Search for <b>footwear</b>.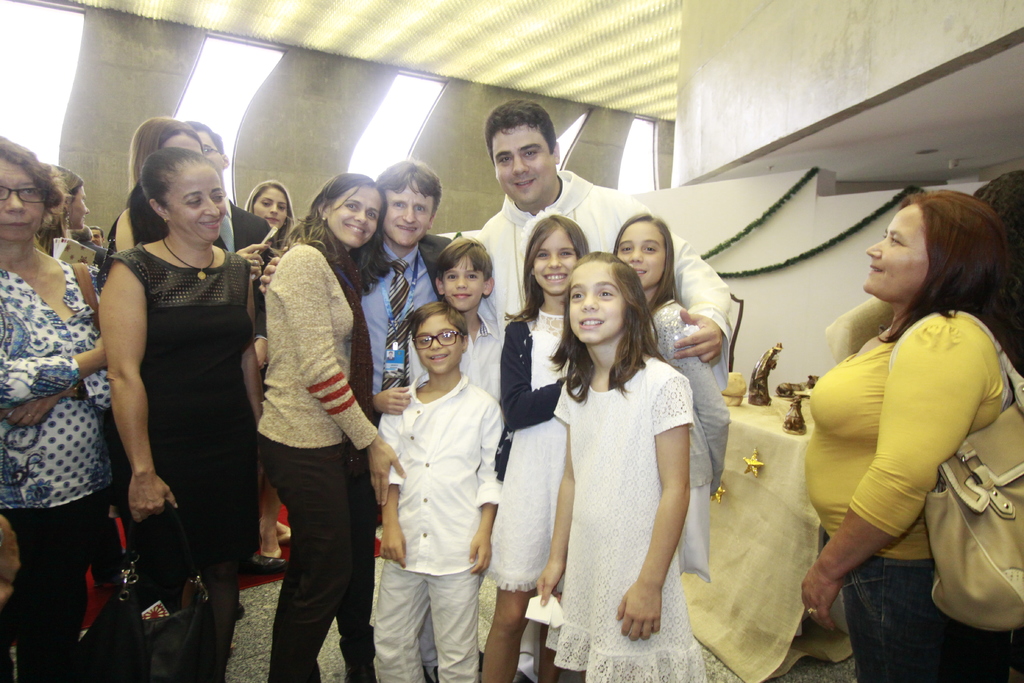
Found at x1=245 y1=552 x2=287 y2=577.
